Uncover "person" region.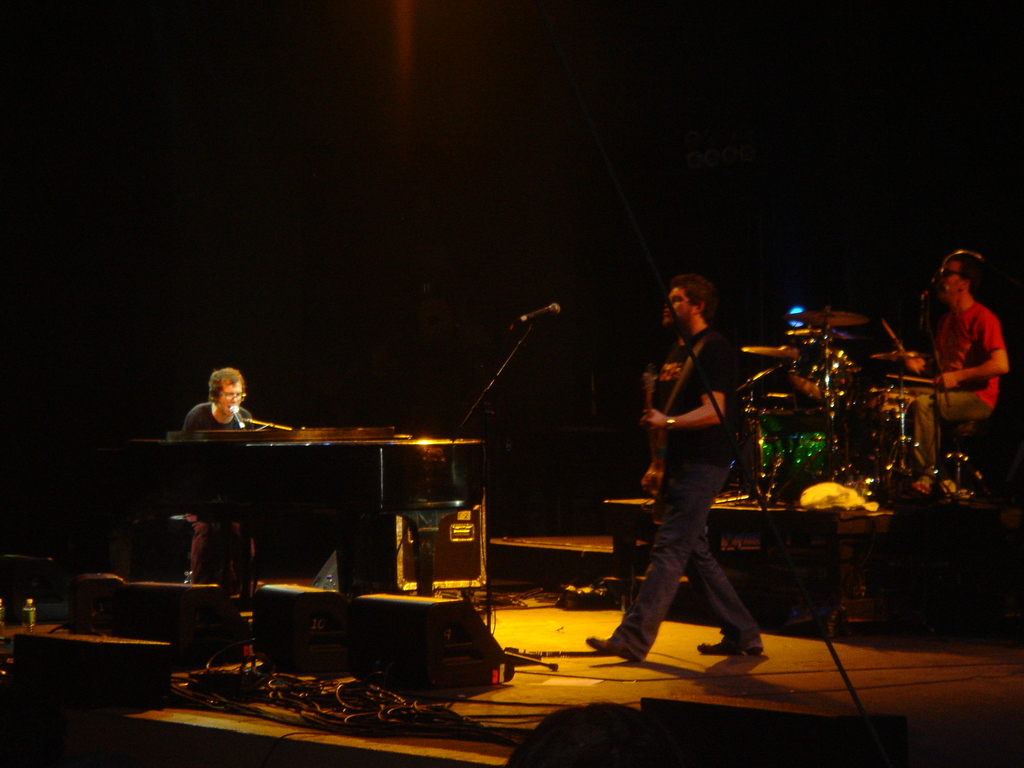
Uncovered: left=874, top=241, right=1012, bottom=495.
